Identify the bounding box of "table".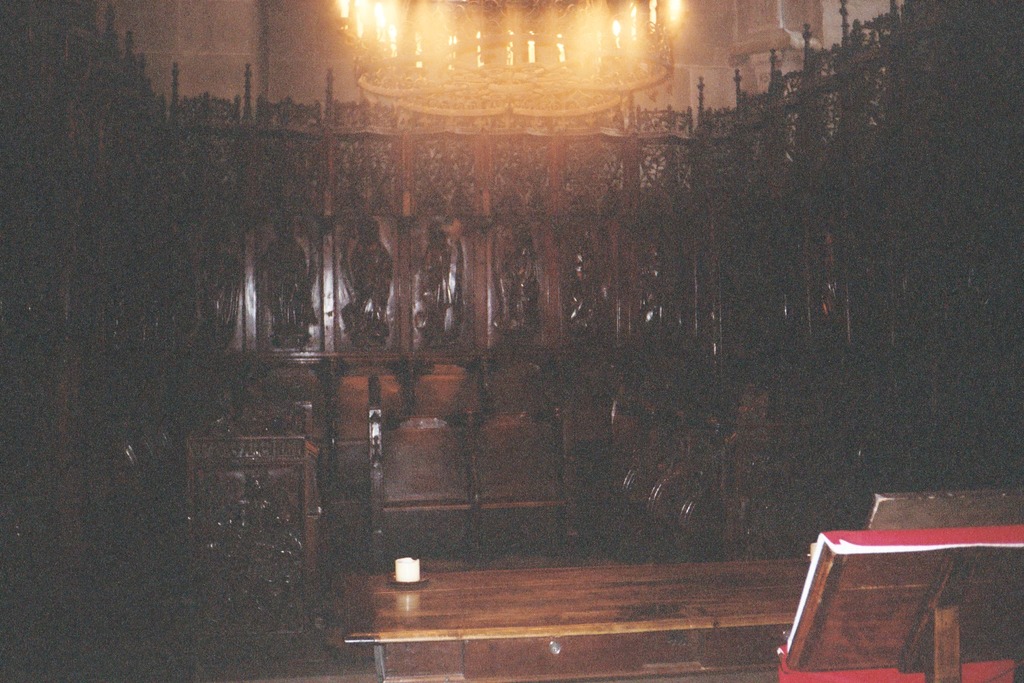
select_region(338, 550, 885, 682).
